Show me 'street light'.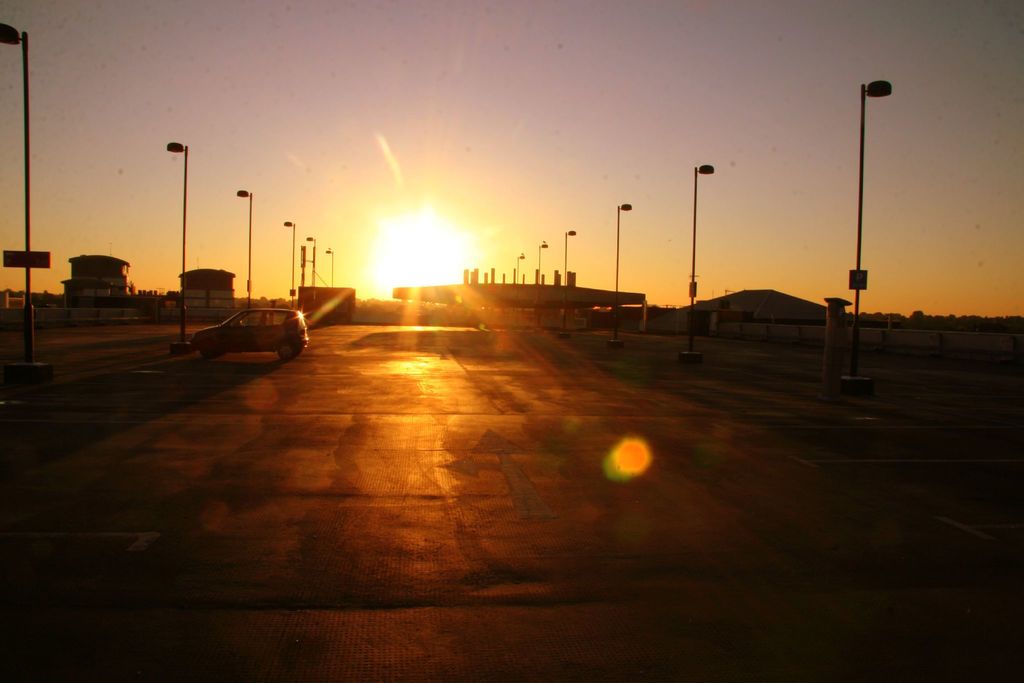
'street light' is here: pyautogui.locateOnScreen(515, 248, 528, 289).
